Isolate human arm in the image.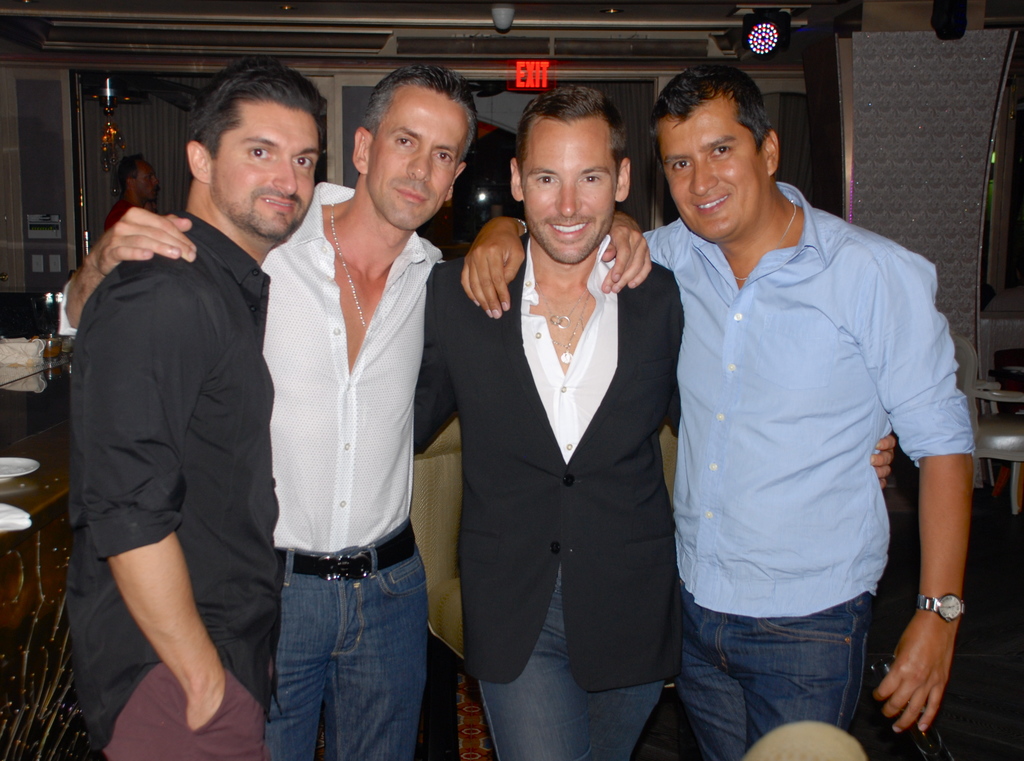
Isolated region: 871, 397, 986, 739.
